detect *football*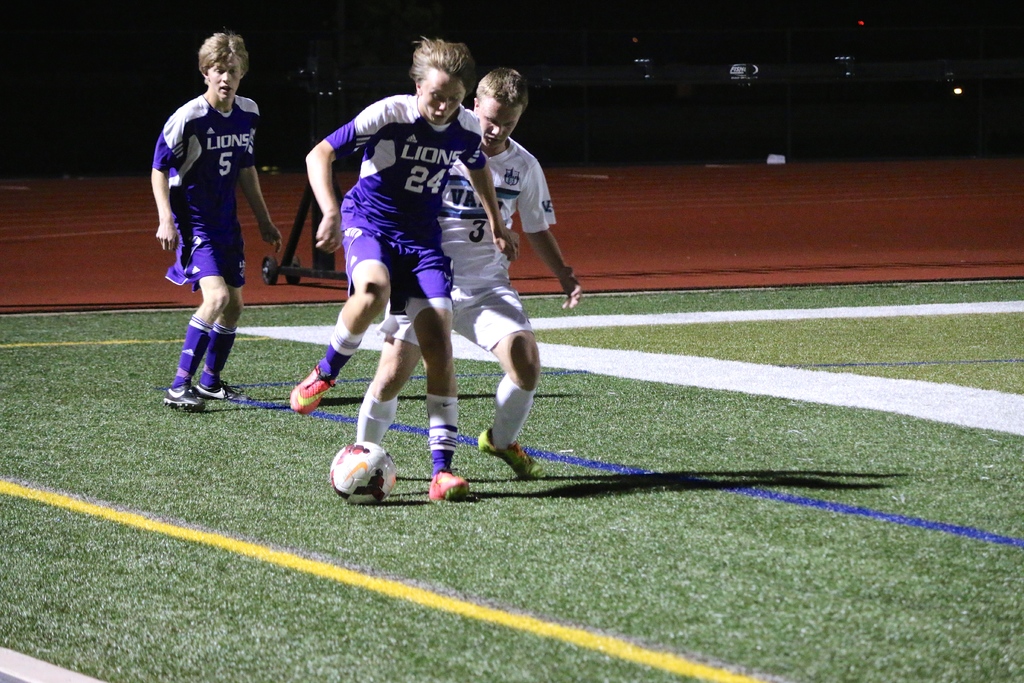
Rect(331, 441, 397, 508)
